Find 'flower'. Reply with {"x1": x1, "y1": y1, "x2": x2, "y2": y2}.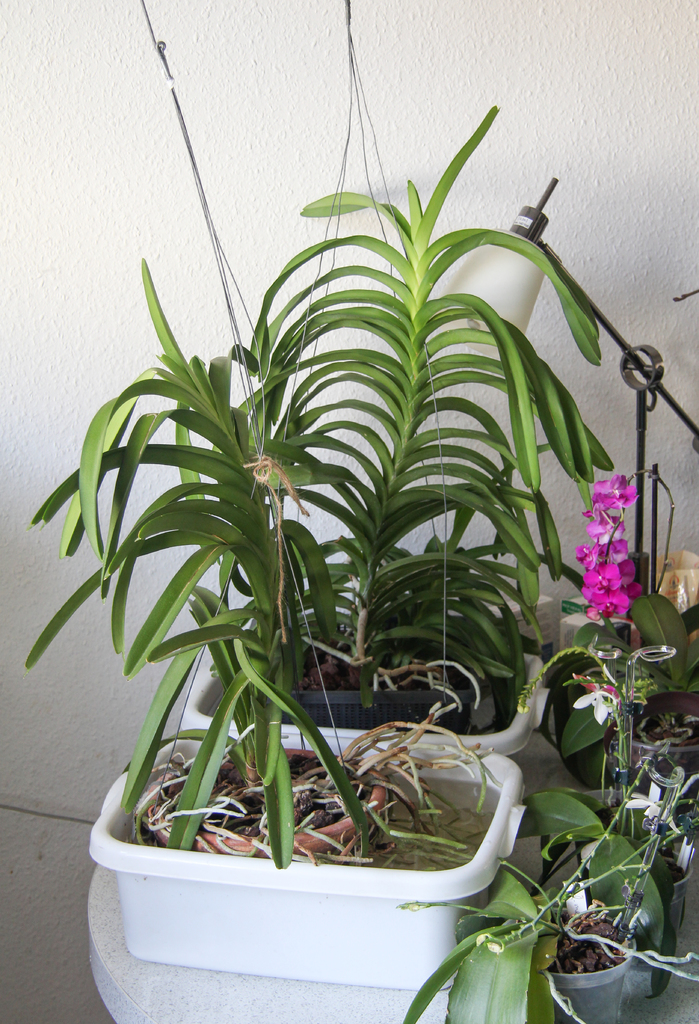
{"x1": 592, "y1": 465, "x2": 653, "y2": 625}.
